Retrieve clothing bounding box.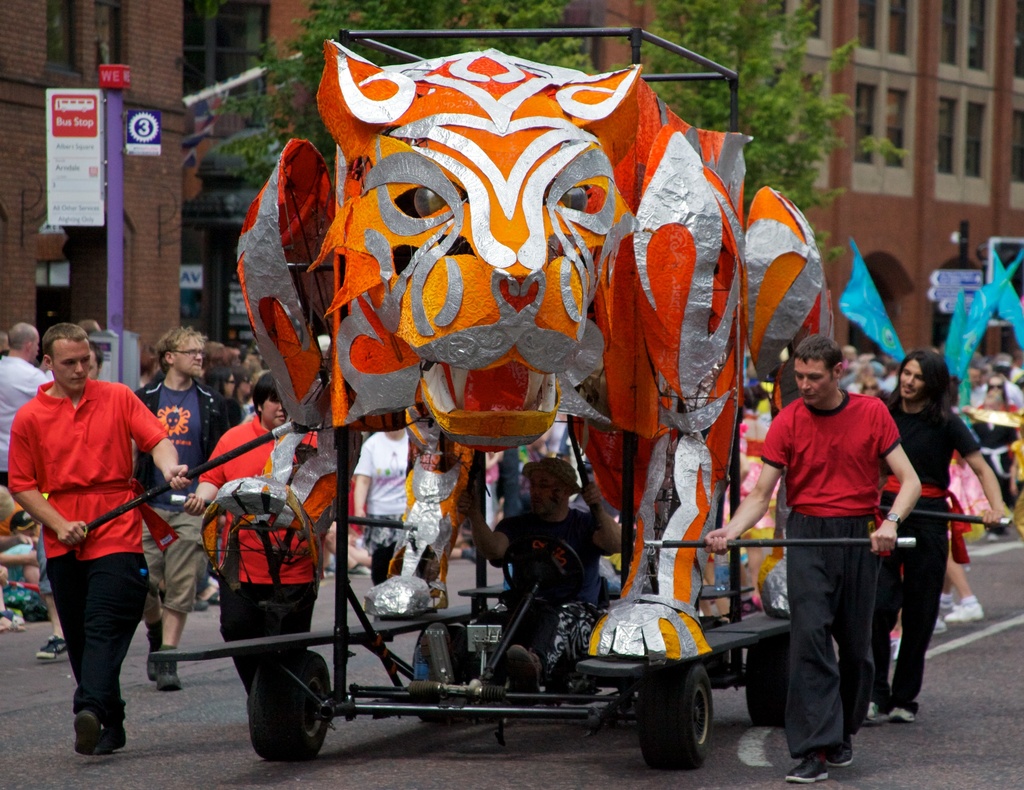
Bounding box: bbox(485, 506, 612, 661).
